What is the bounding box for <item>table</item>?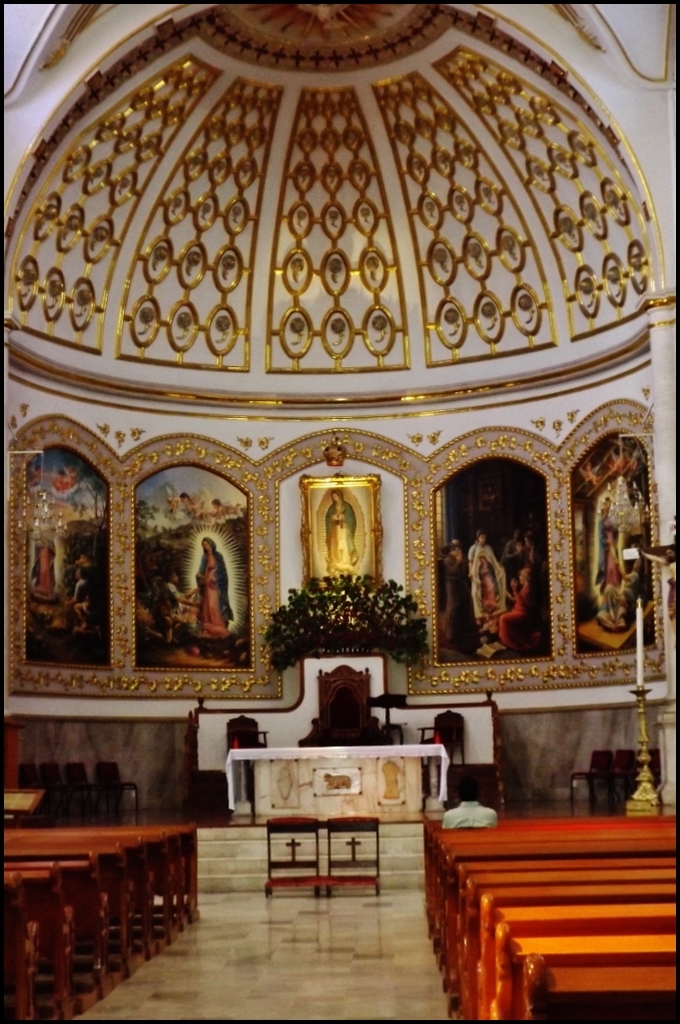
{"x1": 229, "y1": 743, "x2": 451, "y2": 824}.
